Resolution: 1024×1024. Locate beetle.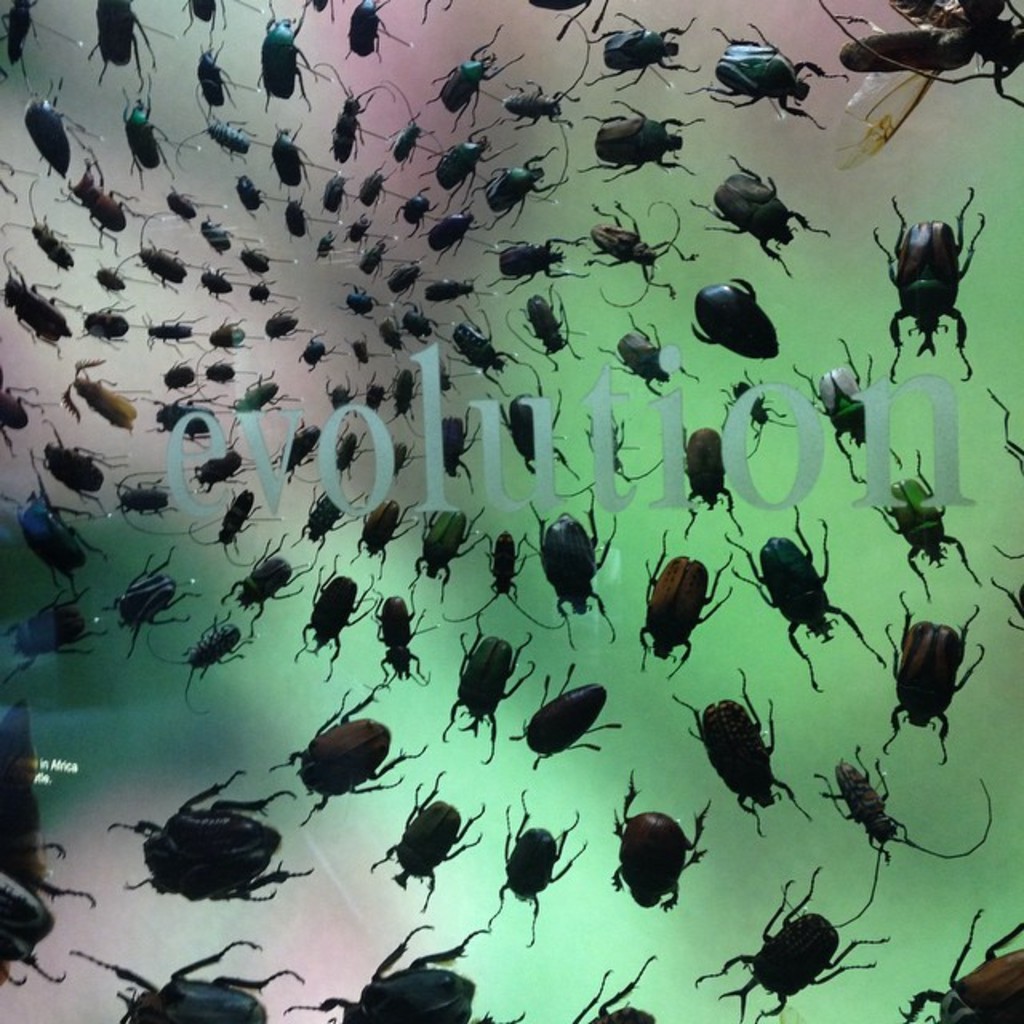
<bbox>381, 259, 432, 304</bbox>.
